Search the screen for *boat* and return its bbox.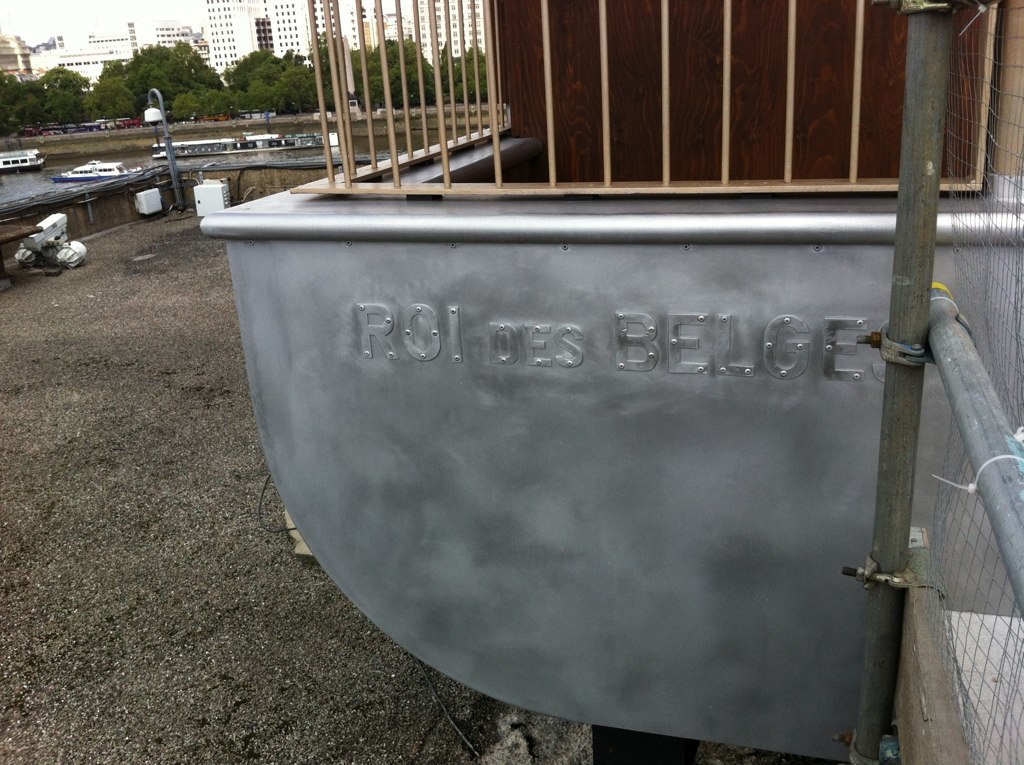
Found: [0, 141, 50, 171].
